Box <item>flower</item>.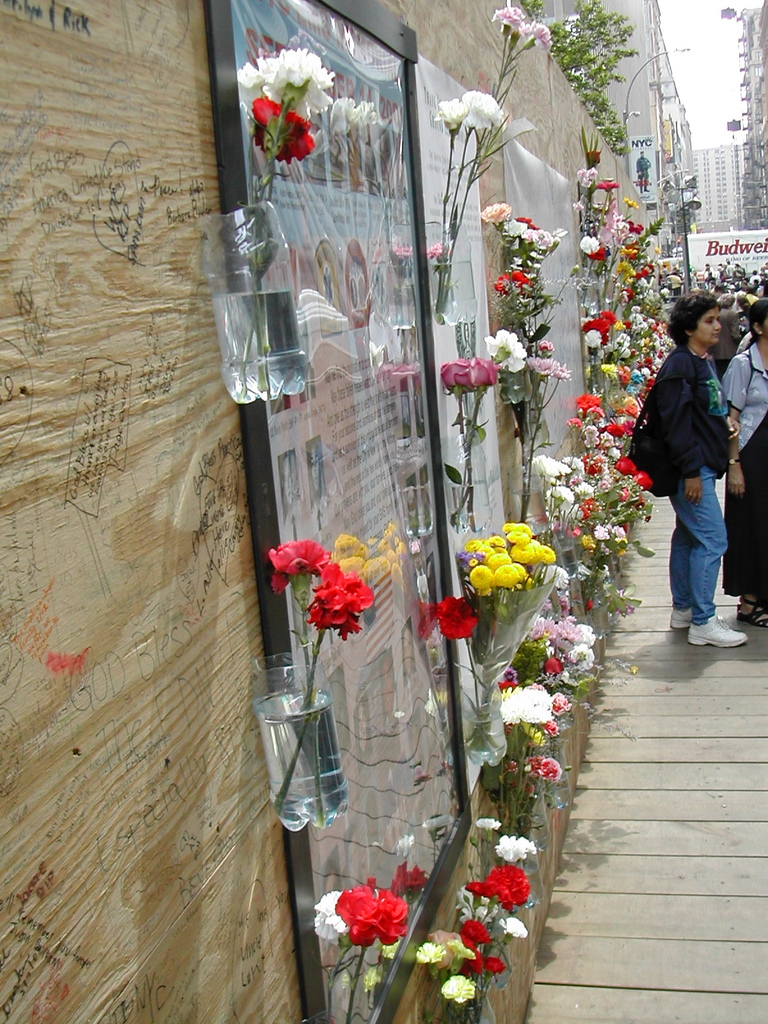
(x1=255, y1=92, x2=321, y2=161).
